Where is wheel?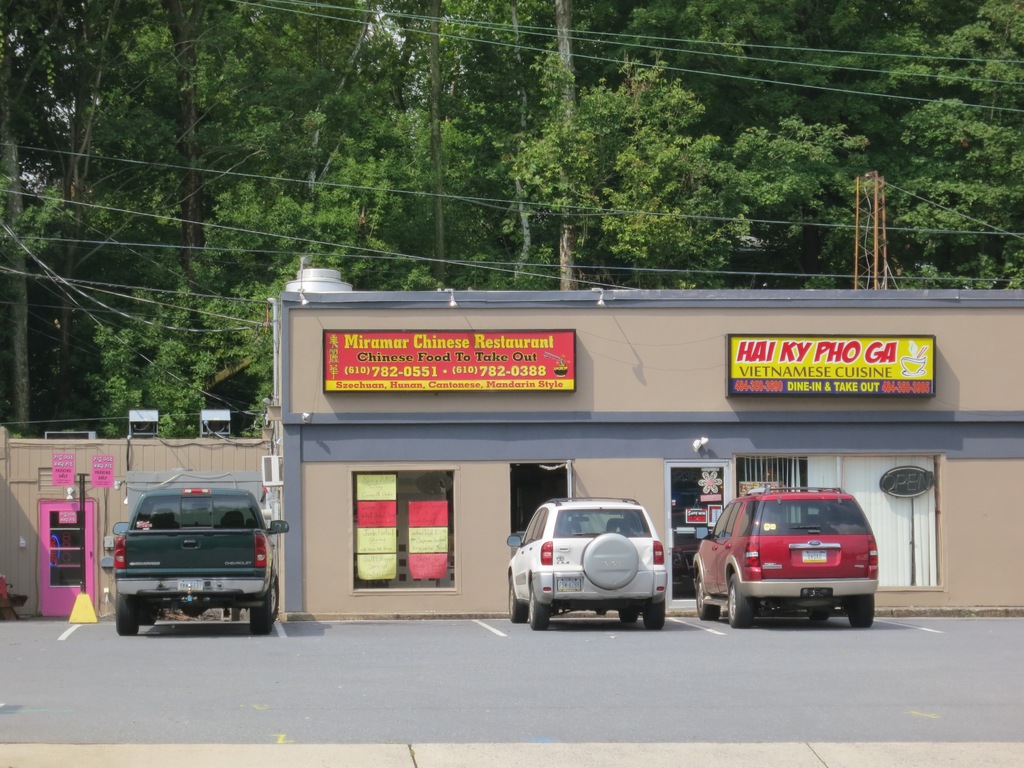
bbox=(848, 595, 874, 628).
